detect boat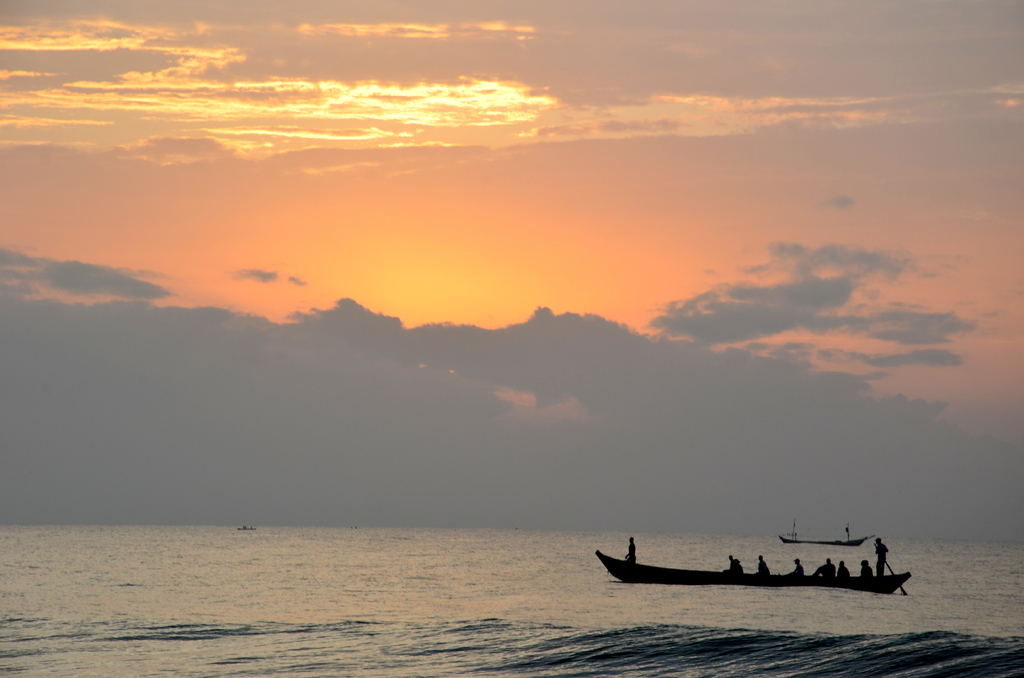
778:515:876:554
